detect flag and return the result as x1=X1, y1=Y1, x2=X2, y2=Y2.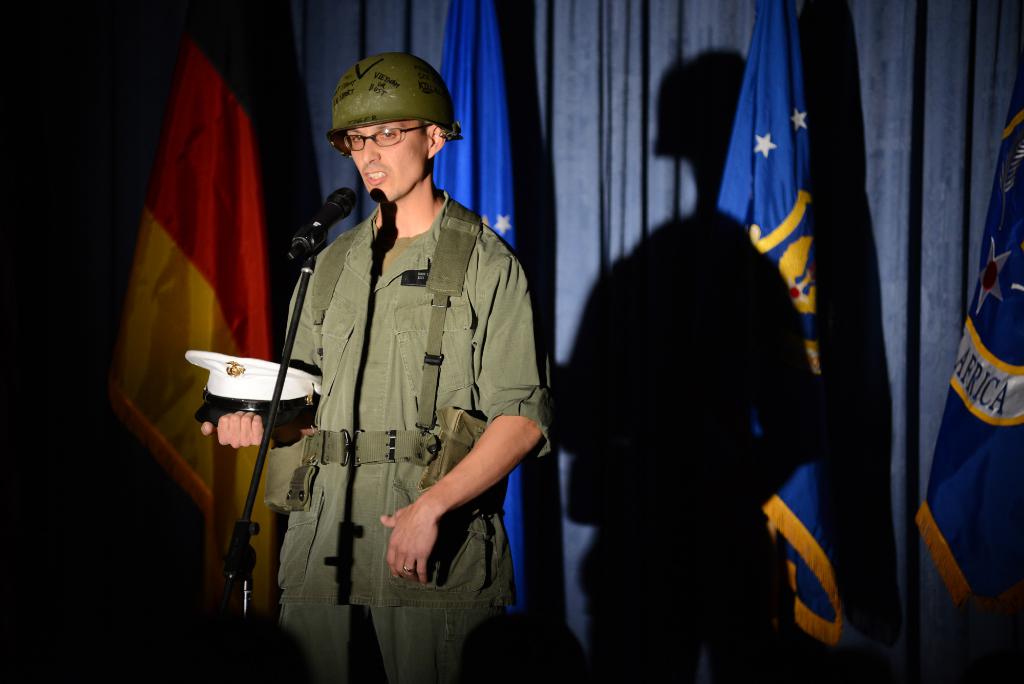
x1=63, y1=4, x2=298, y2=618.
